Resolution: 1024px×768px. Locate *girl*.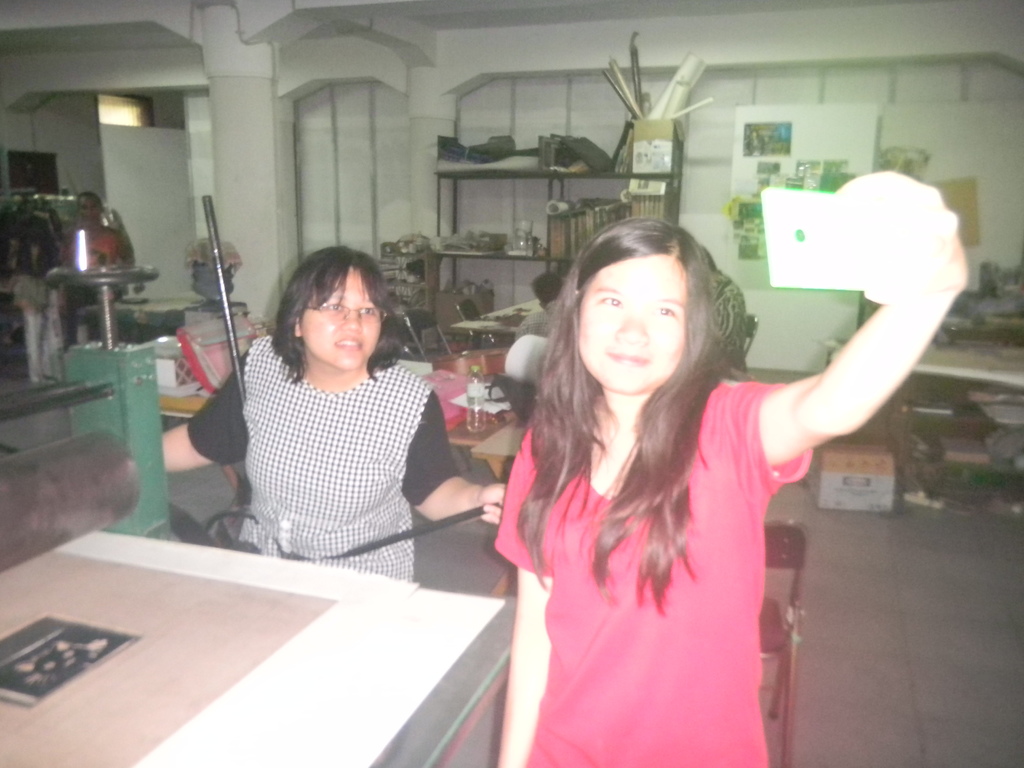
box(490, 170, 969, 767).
